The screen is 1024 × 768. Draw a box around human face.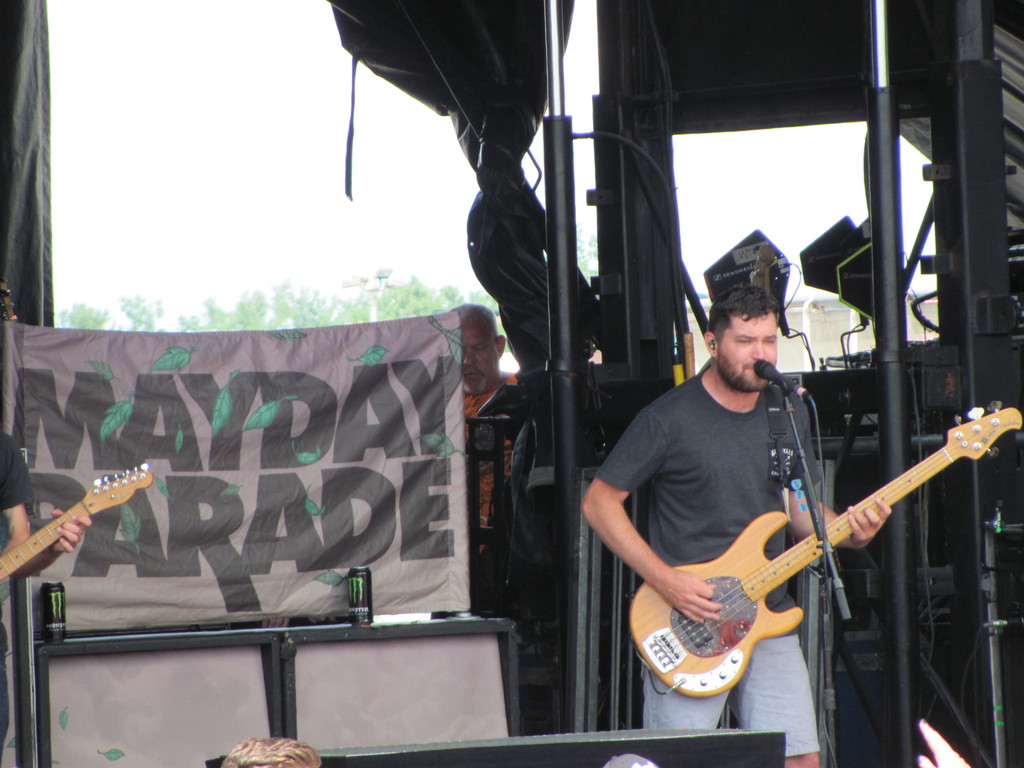
[717, 307, 779, 393].
